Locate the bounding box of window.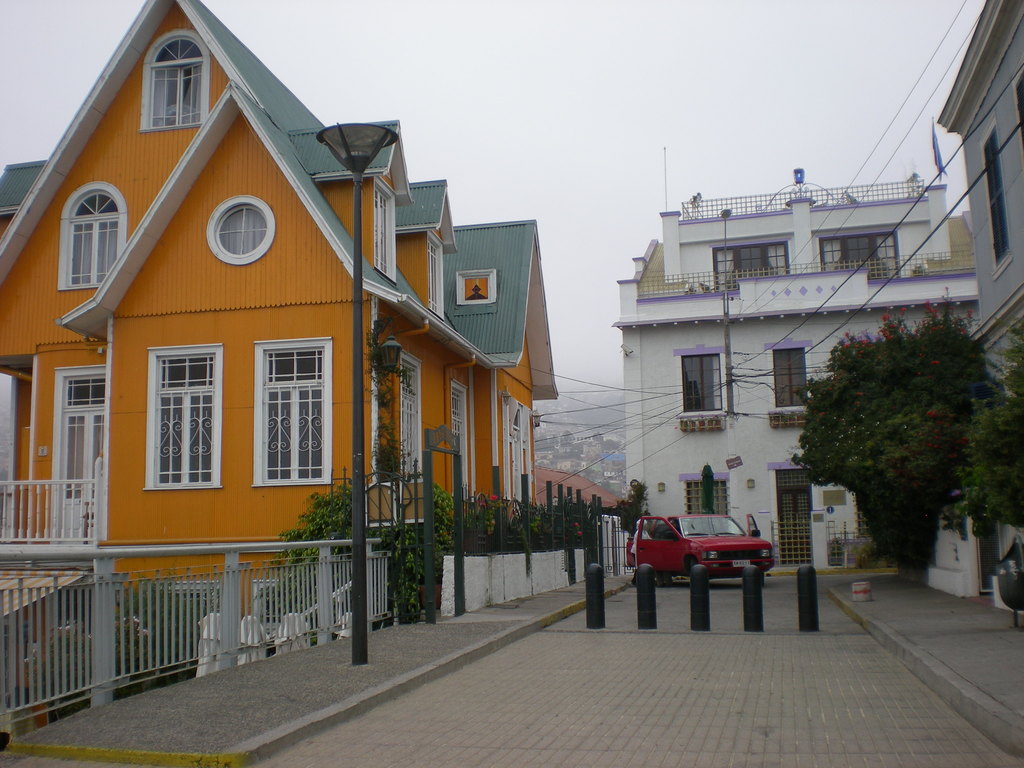
Bounding box: region(56, 371, 108, 407).
